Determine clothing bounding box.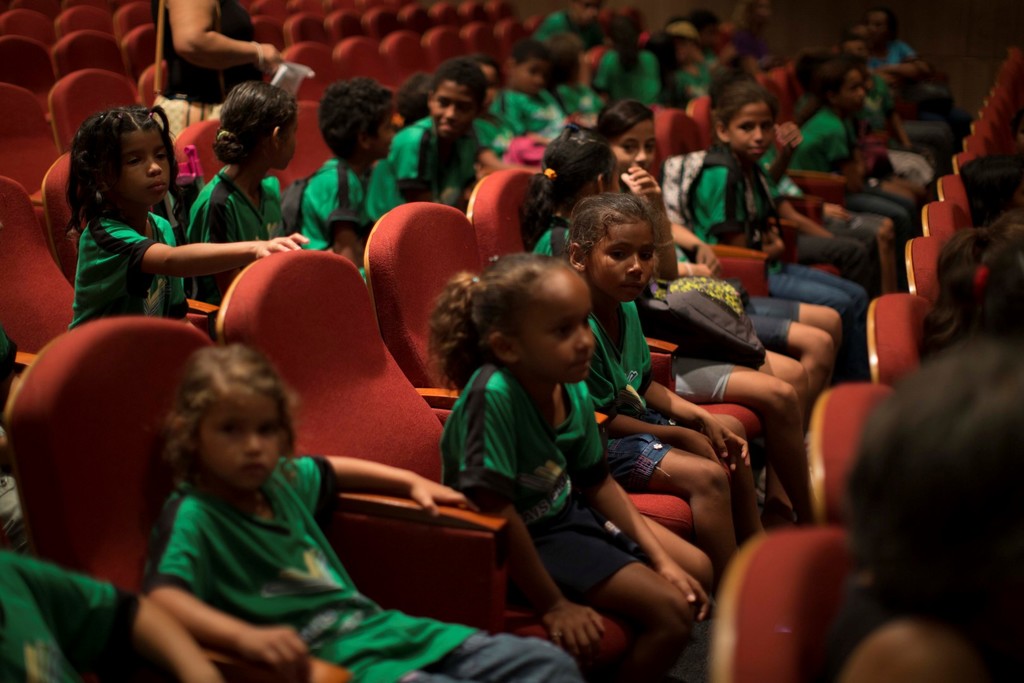
Determined: 67, 213, 184, 327.
